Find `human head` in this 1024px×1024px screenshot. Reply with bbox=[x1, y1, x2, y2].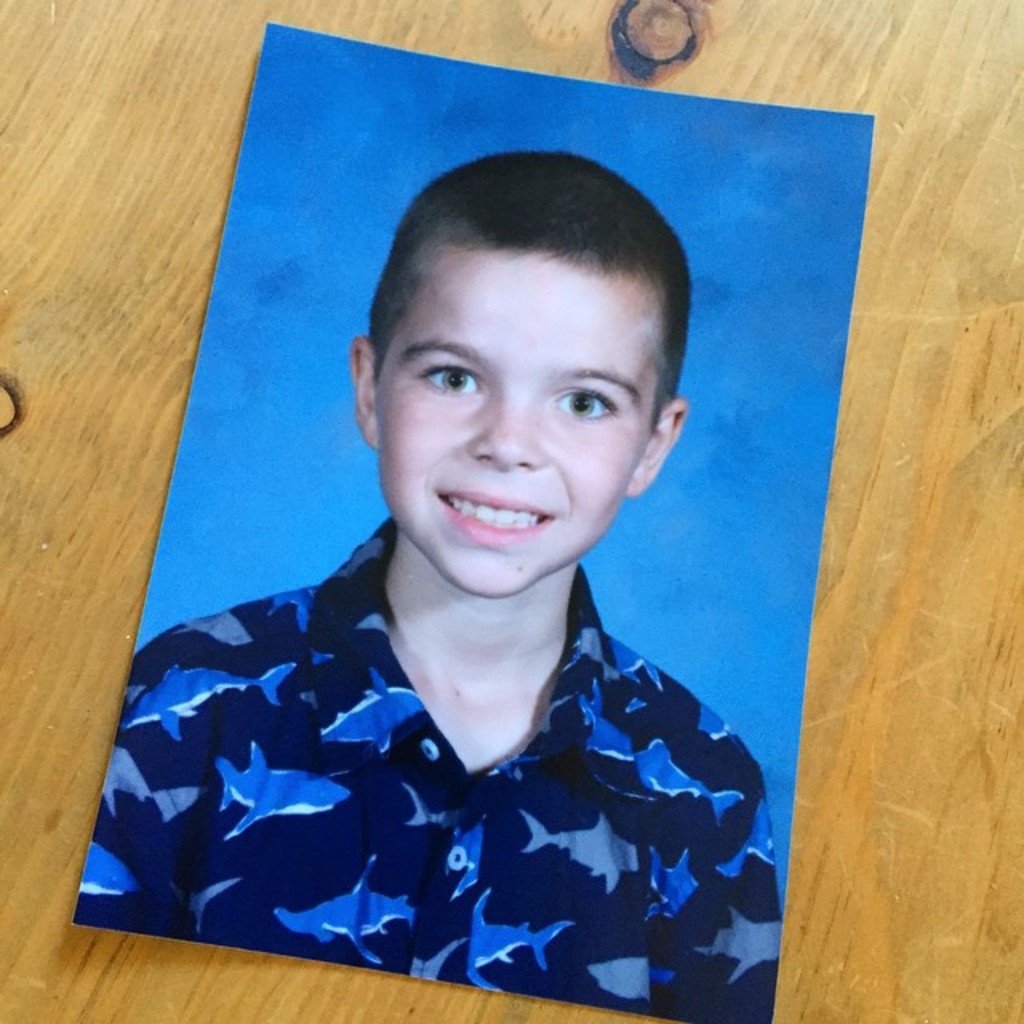
bbox=[357, 138, 686, 614].
